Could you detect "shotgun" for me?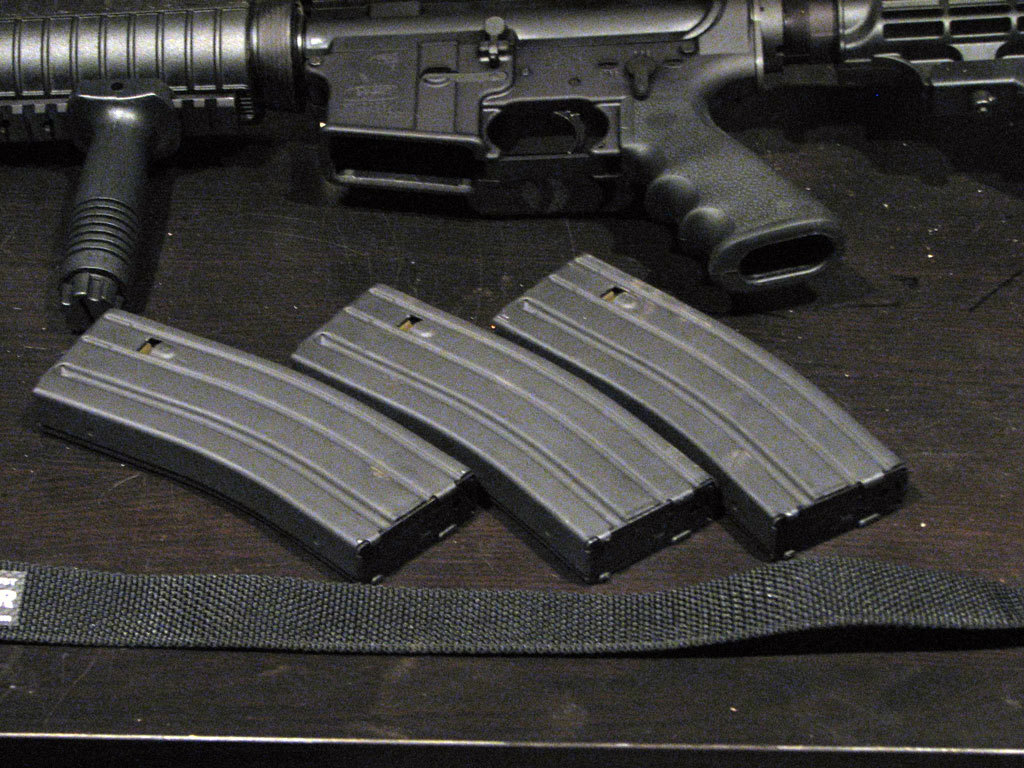
Detection result: 0 0 1023 337.
